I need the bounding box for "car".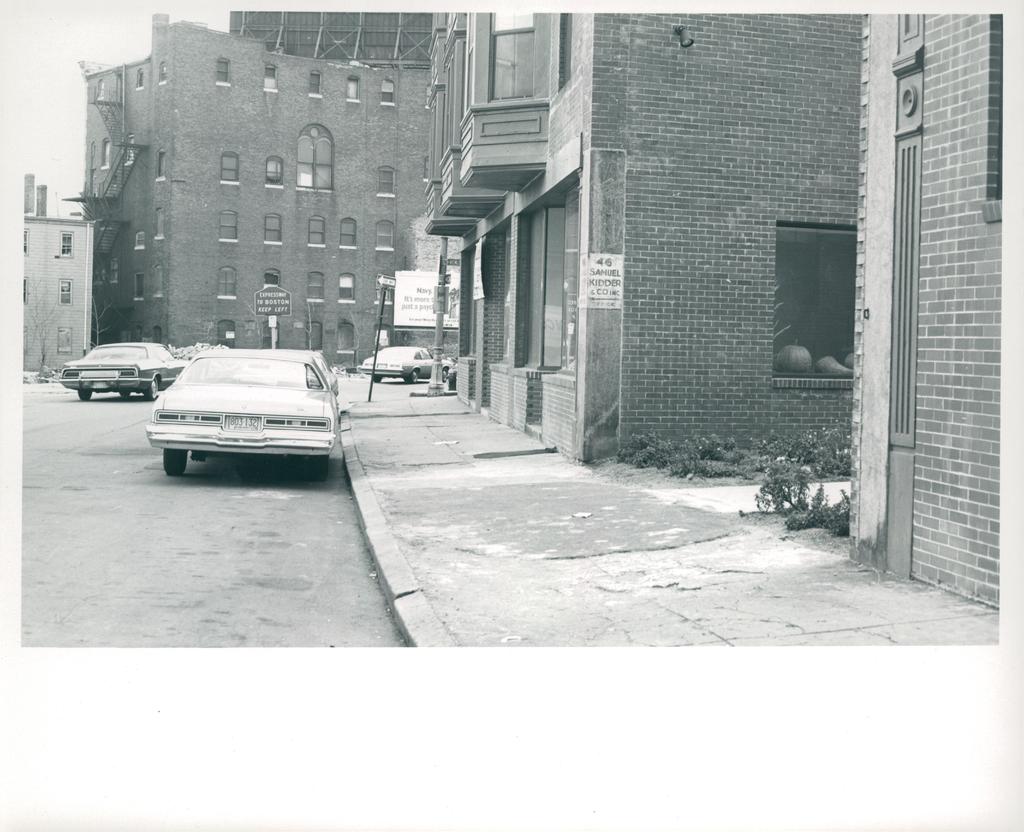
Here it is: 364:345:455:380.
